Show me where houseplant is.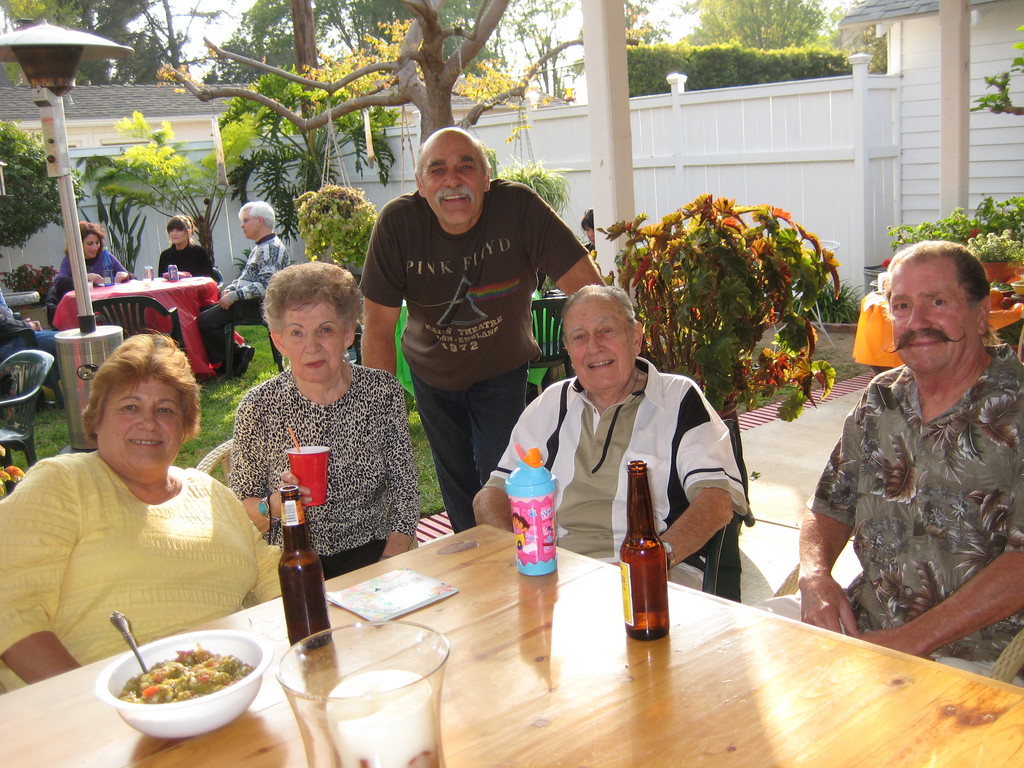
houseplant is at {"left": 287, "top": 179, "right": 376, "bottom": 268}.
